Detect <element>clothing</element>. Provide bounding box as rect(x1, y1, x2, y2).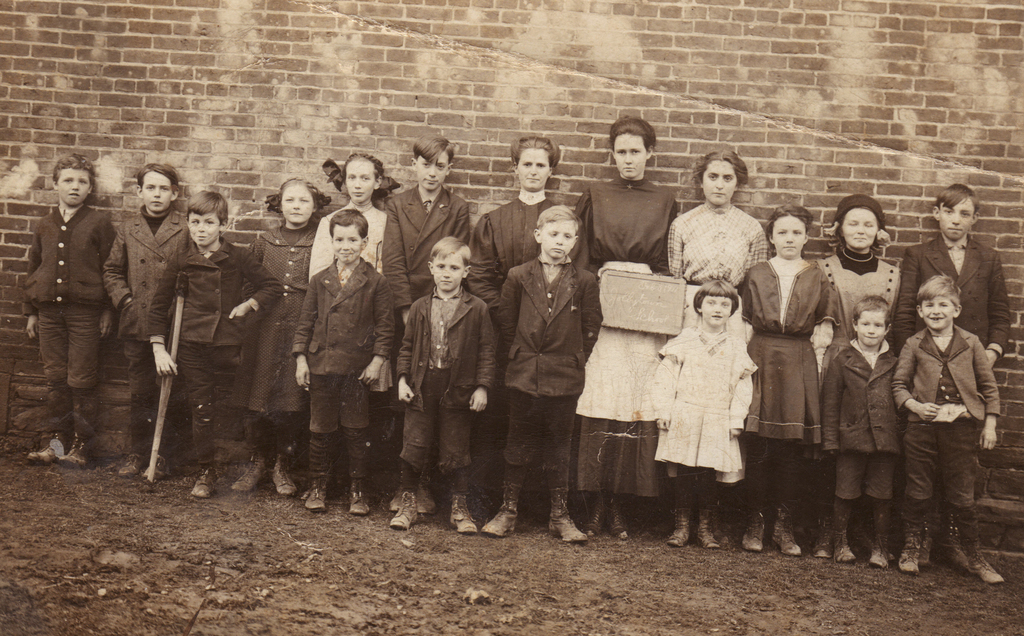
rect(173, 241, 283, 339).
